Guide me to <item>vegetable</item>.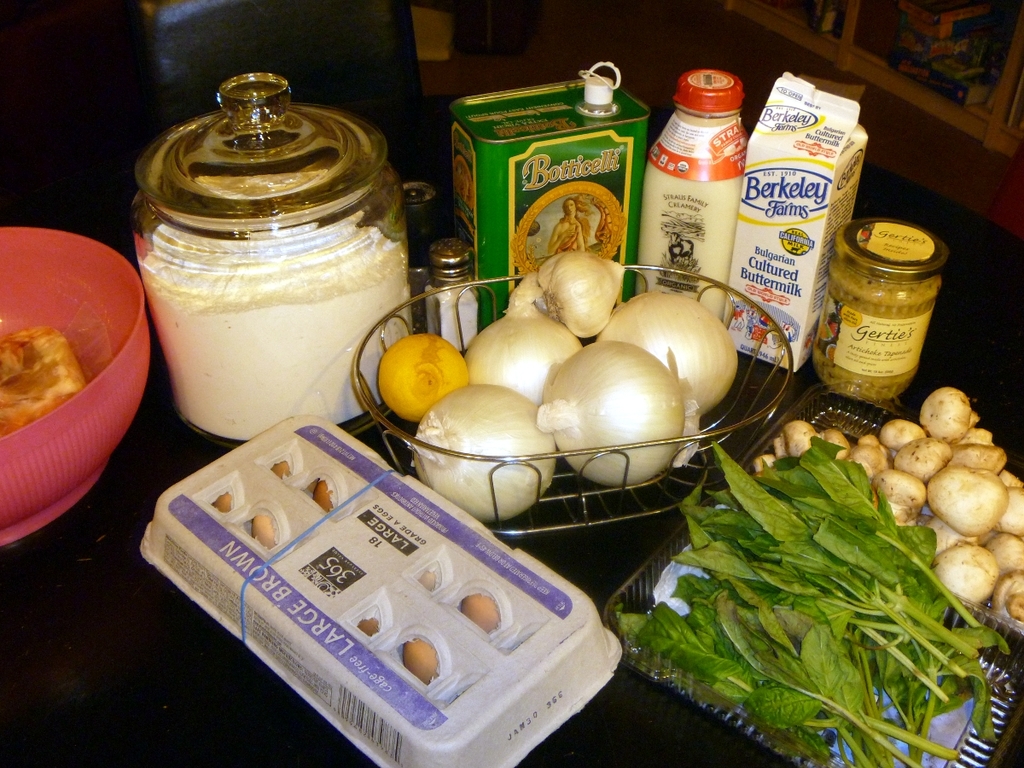
Guidance: [x1=536, y1=340, x2=698, y2=483].
